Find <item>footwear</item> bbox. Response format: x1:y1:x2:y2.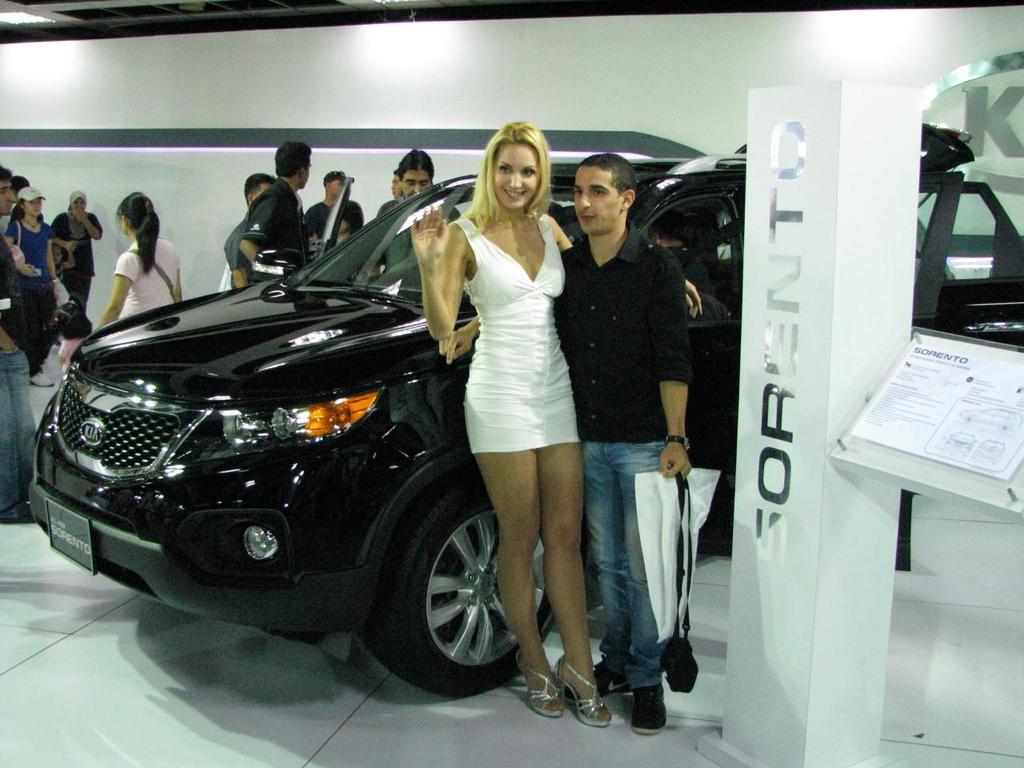
554:658:615:730.
